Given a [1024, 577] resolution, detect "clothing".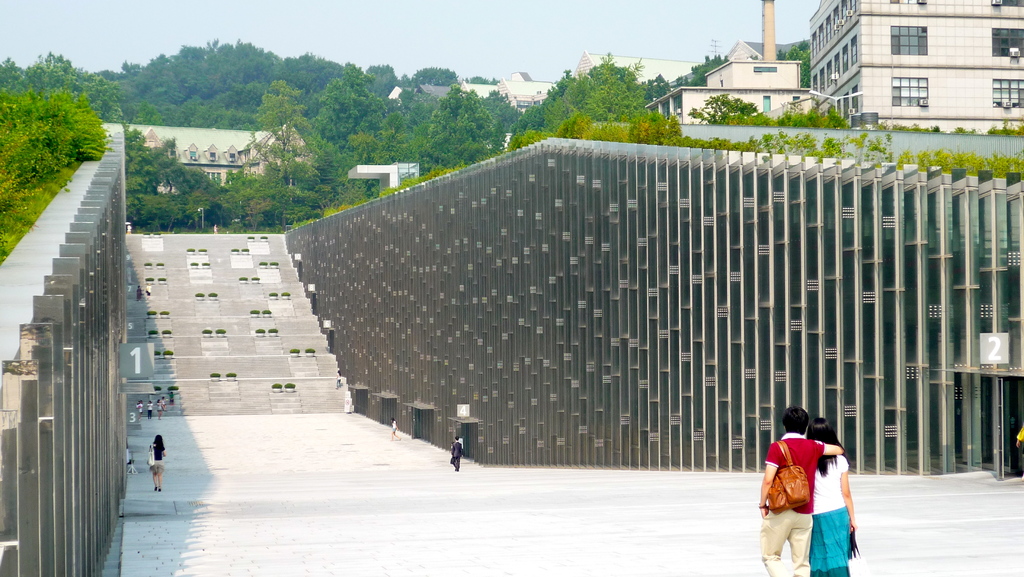
(159, 401, 165, 407).
